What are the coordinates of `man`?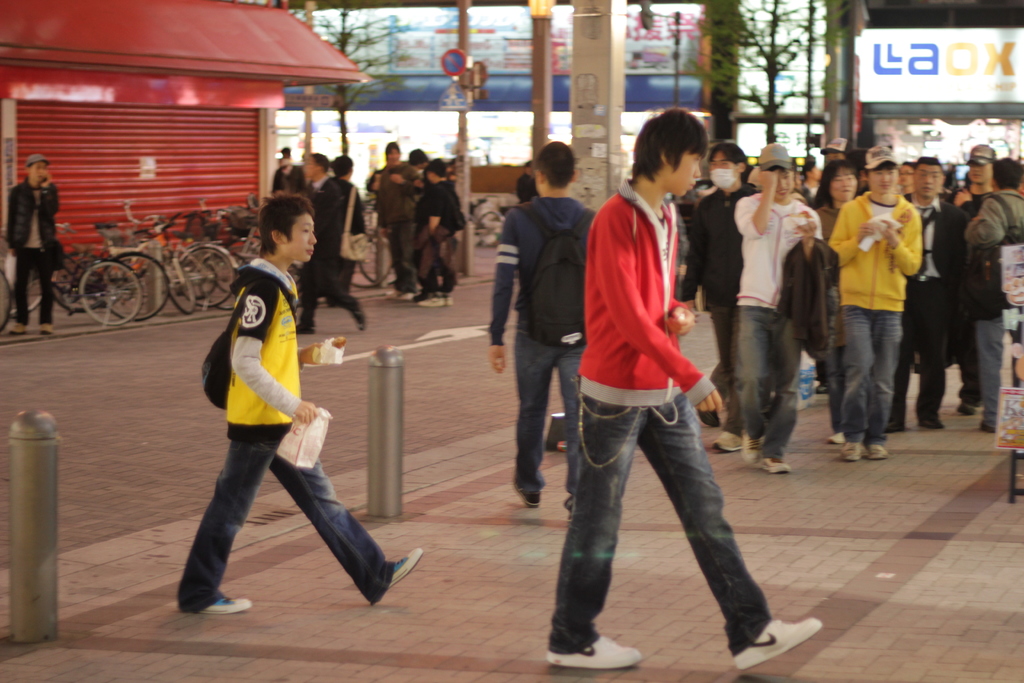
[x1=177, y1=185, x2=437, y2=619].
